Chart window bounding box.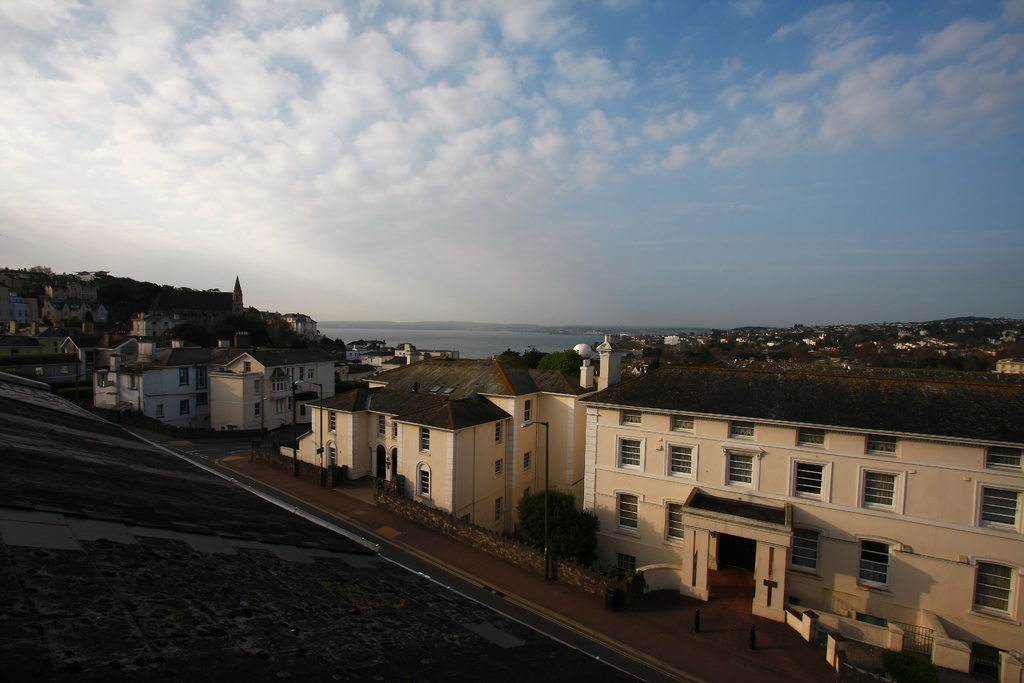
Charted: region(794, 452, 830, 504).
